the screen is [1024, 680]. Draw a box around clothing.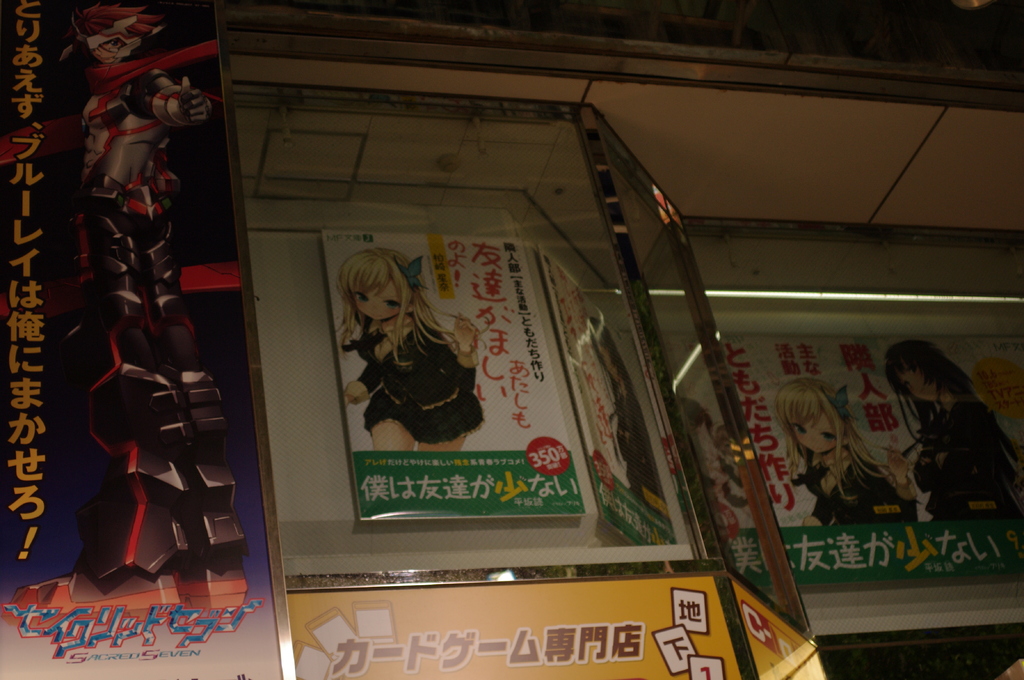
[x1=790, y1=441, x2=920, y2=520].
